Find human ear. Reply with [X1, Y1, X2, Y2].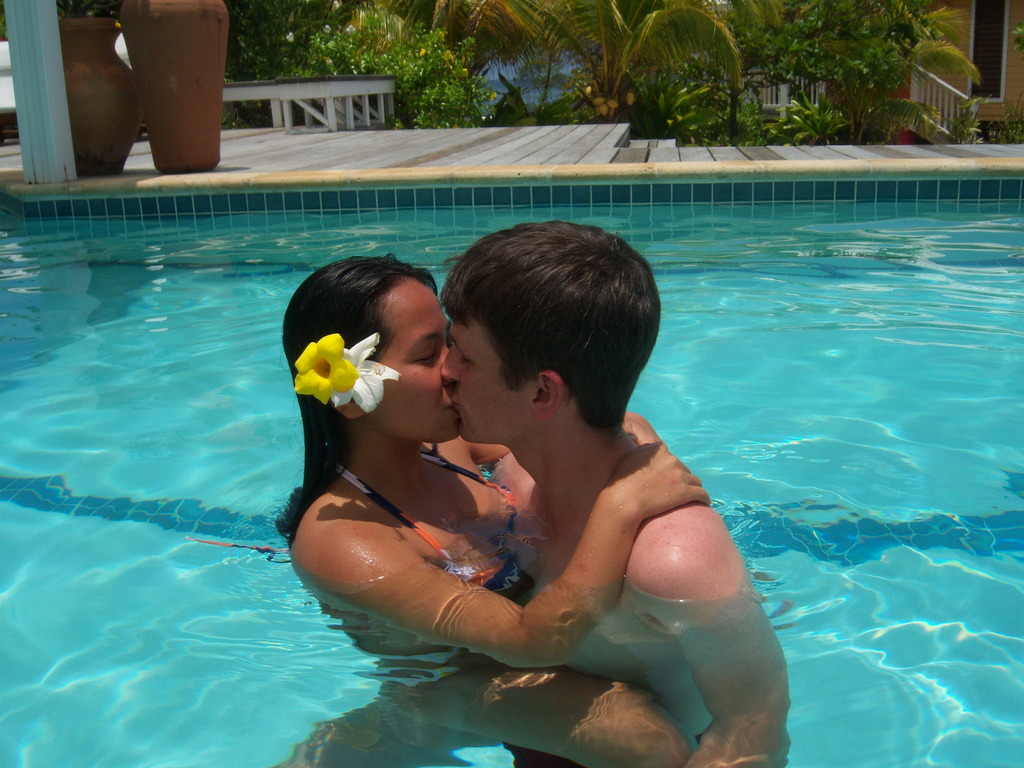
[532, 371, 565, 421].
